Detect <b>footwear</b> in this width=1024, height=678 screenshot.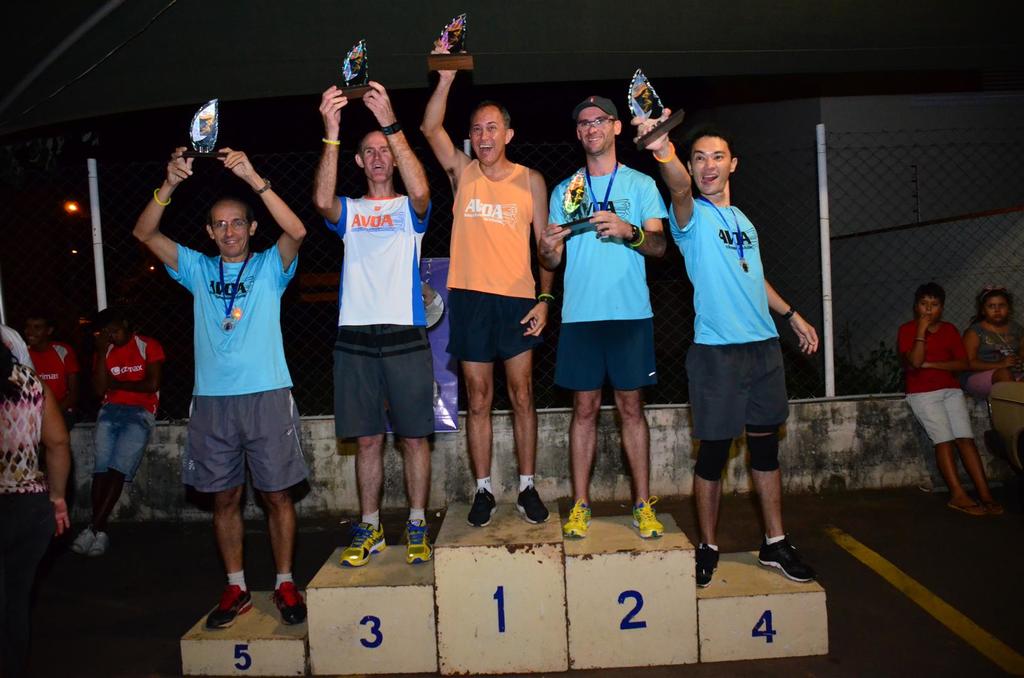
Detection: {"x1": 340, "y1": 524, "x2": 387, "y2": 567}.
